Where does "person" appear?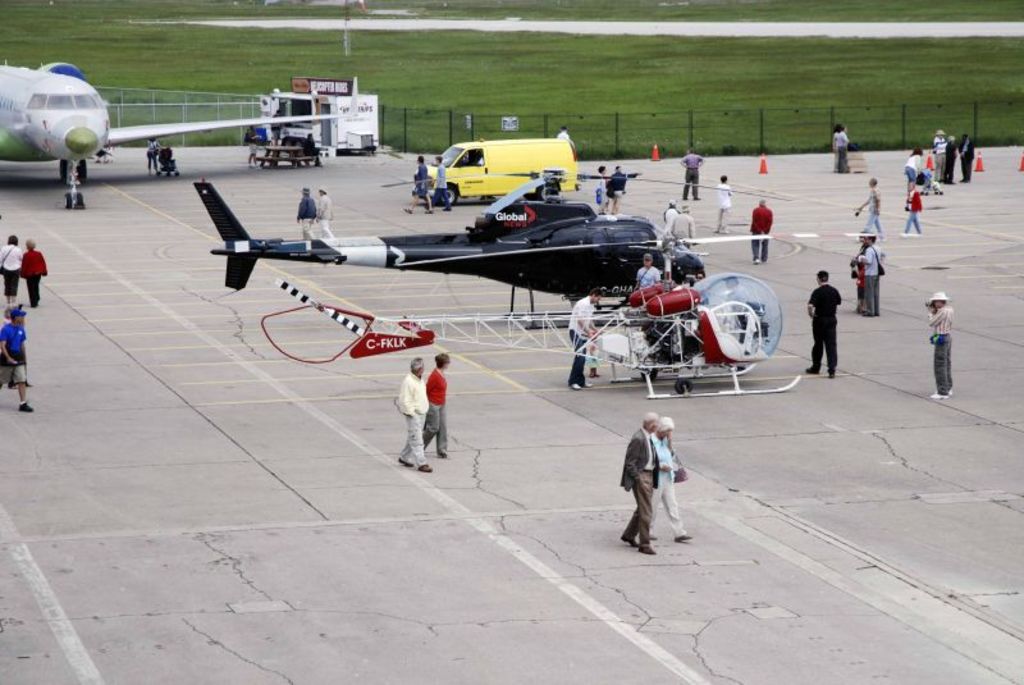
Appears at x1=435, y1=156, x2=453, y2=206.
